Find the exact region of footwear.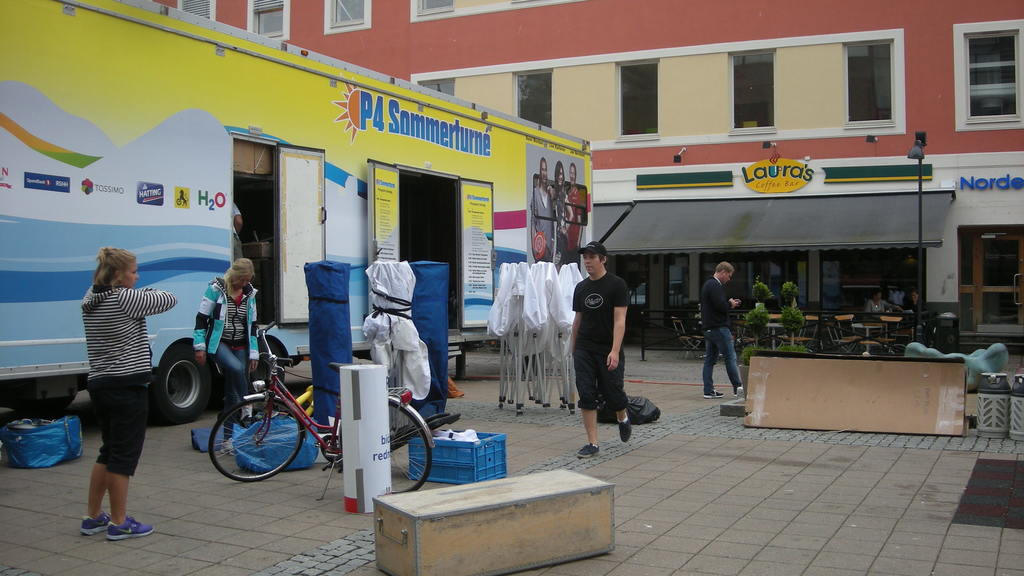
Exact region: 221:438:238:456.
